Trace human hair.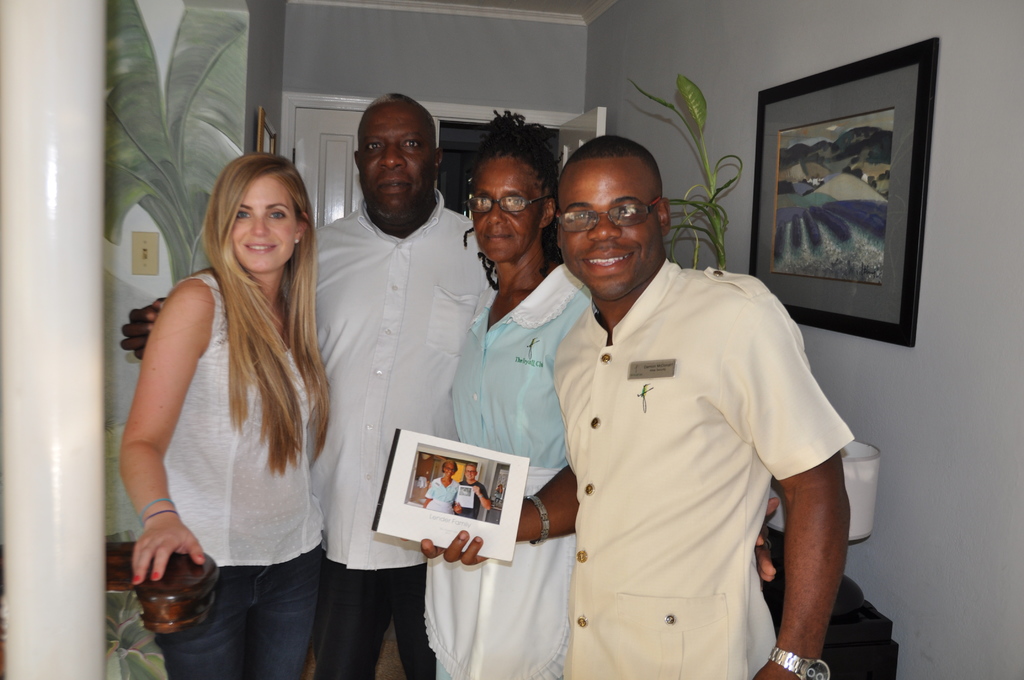
Traced to (left=561, top=131, right=669, bottom=200).
